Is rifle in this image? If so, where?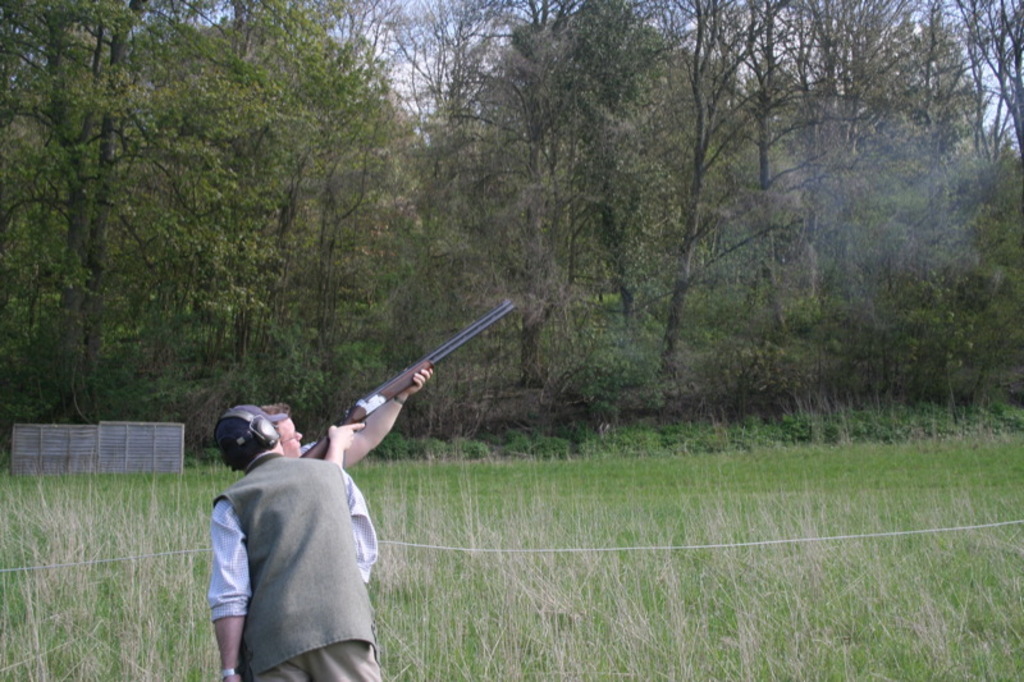
Yes, at bbox(302, 303, 511, 453).
